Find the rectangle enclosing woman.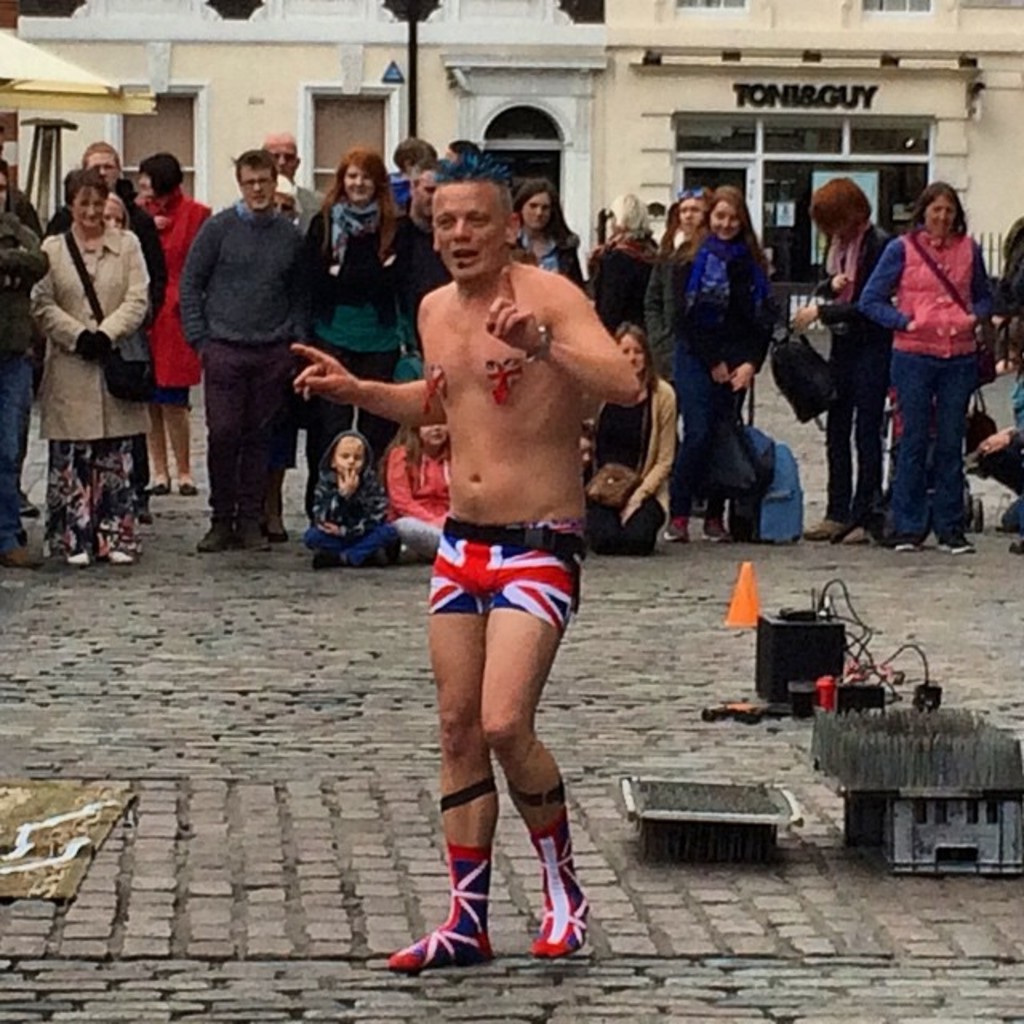
<box>587,184,656,338</box>.
